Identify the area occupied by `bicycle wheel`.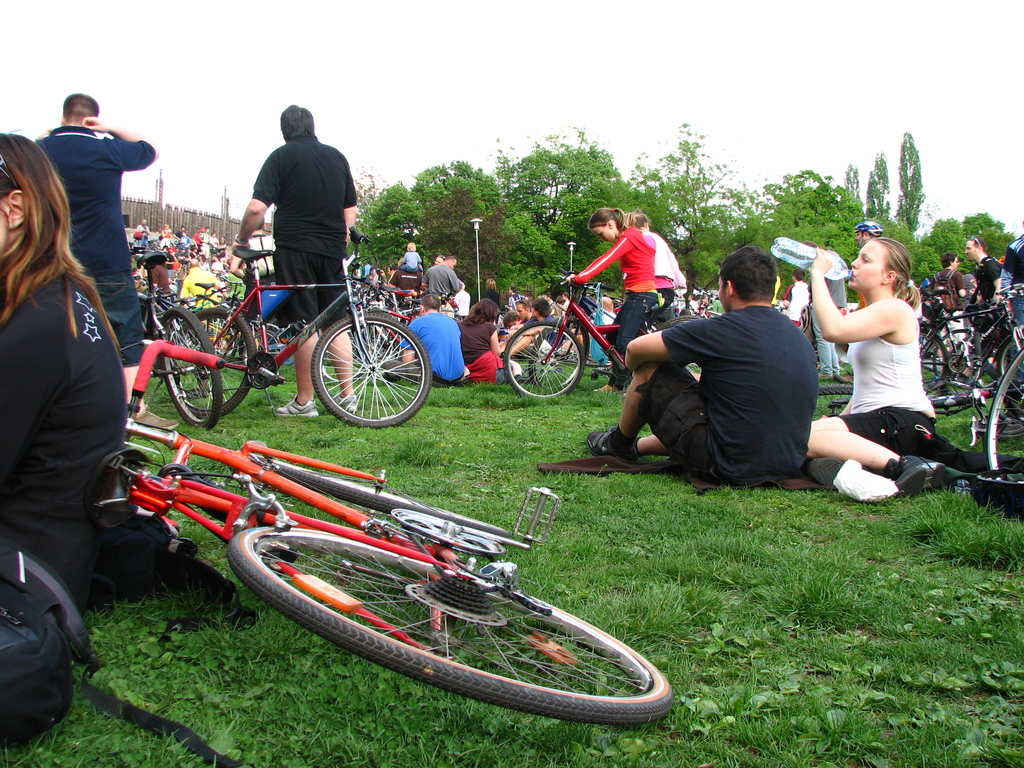
Area: <bbox>255, 453, 511, 543</bbox>.
